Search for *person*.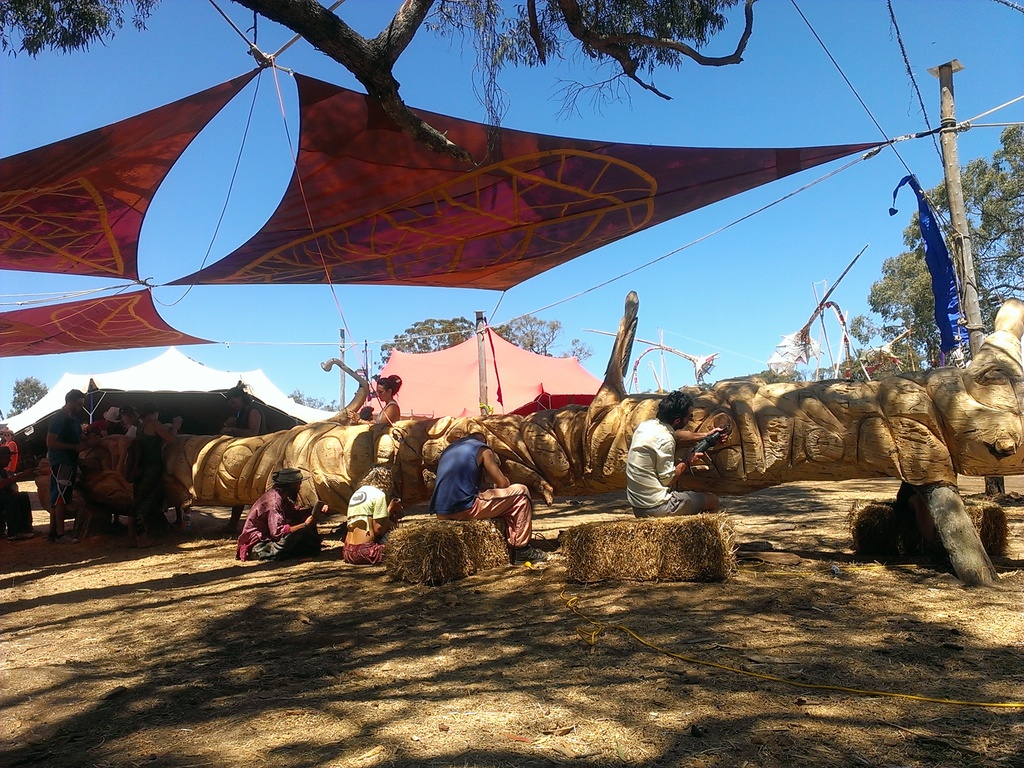
Found at {"left": 352, "top": 373, "right": 403, "bottom": 428}.
